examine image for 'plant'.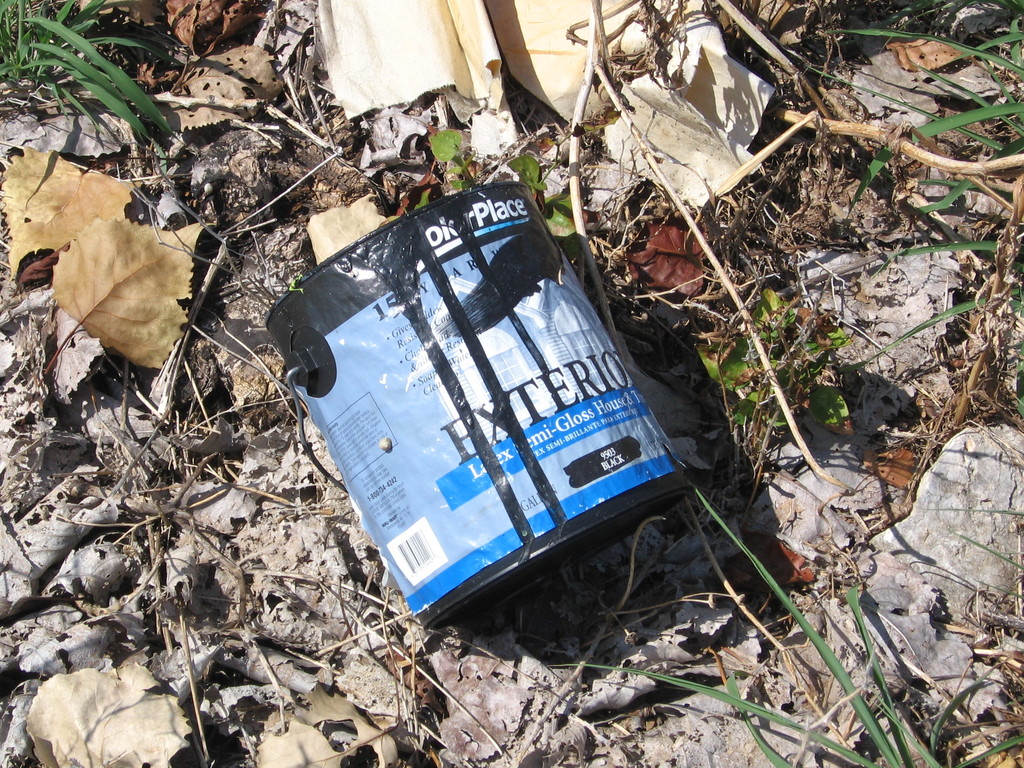
Examination result: x1=435, y1=124, x2=478, y2=191.
